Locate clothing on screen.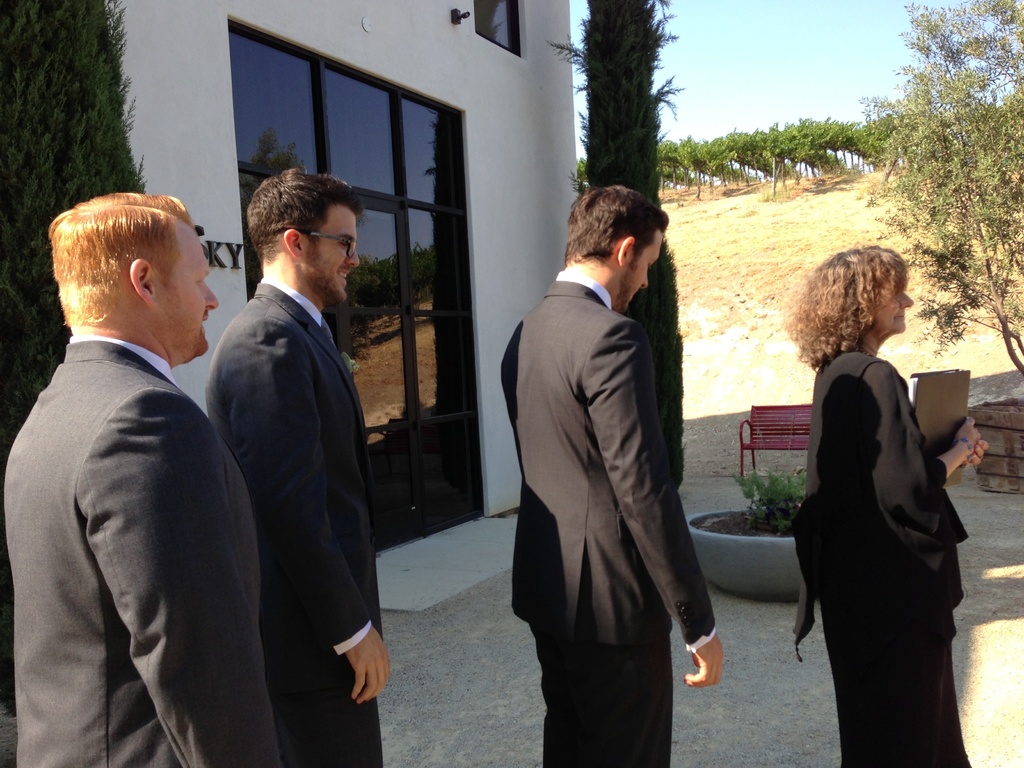
On screen at 781 291 979 740.
